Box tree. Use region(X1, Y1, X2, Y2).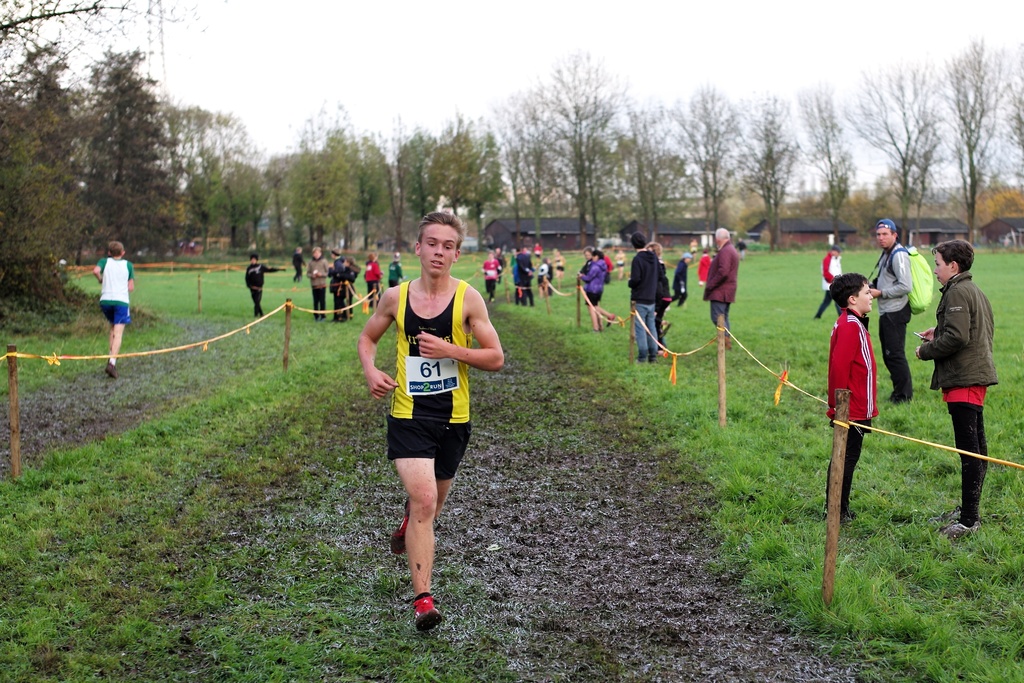
region(209, 157, 282, 253).
